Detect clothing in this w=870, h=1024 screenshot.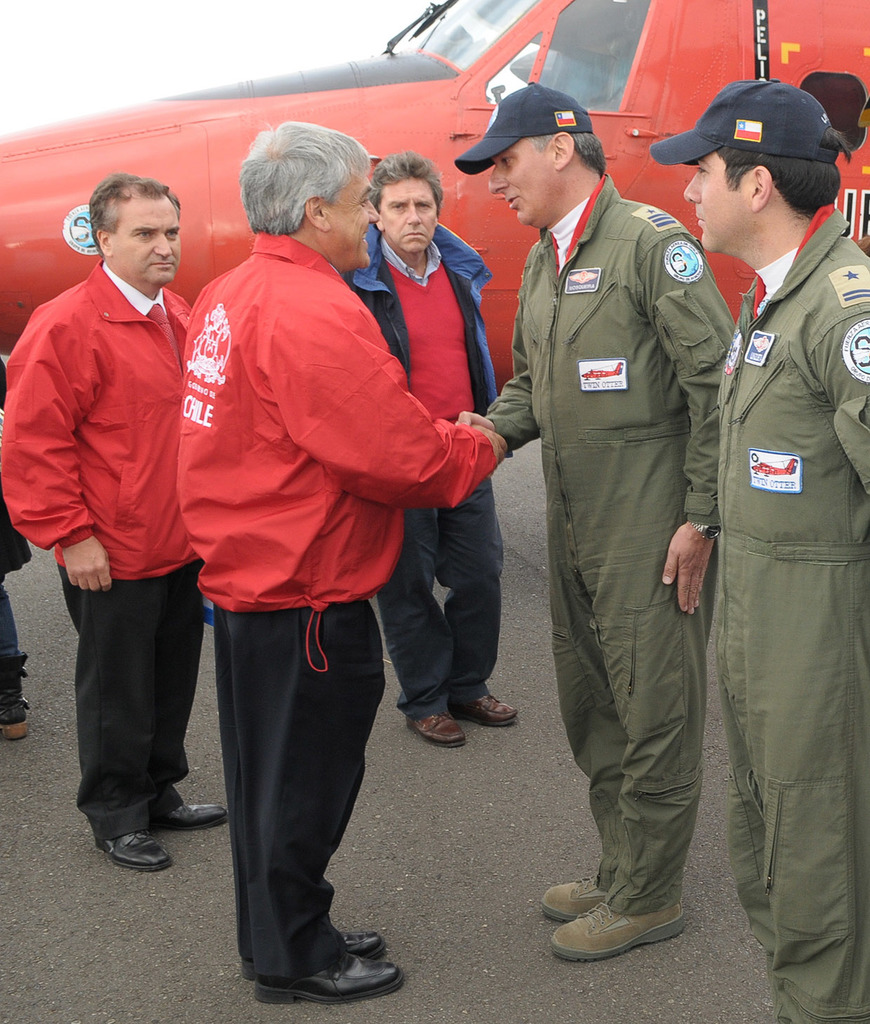
Detection: (x1=482, y1=165, x2=728, y2=914).
